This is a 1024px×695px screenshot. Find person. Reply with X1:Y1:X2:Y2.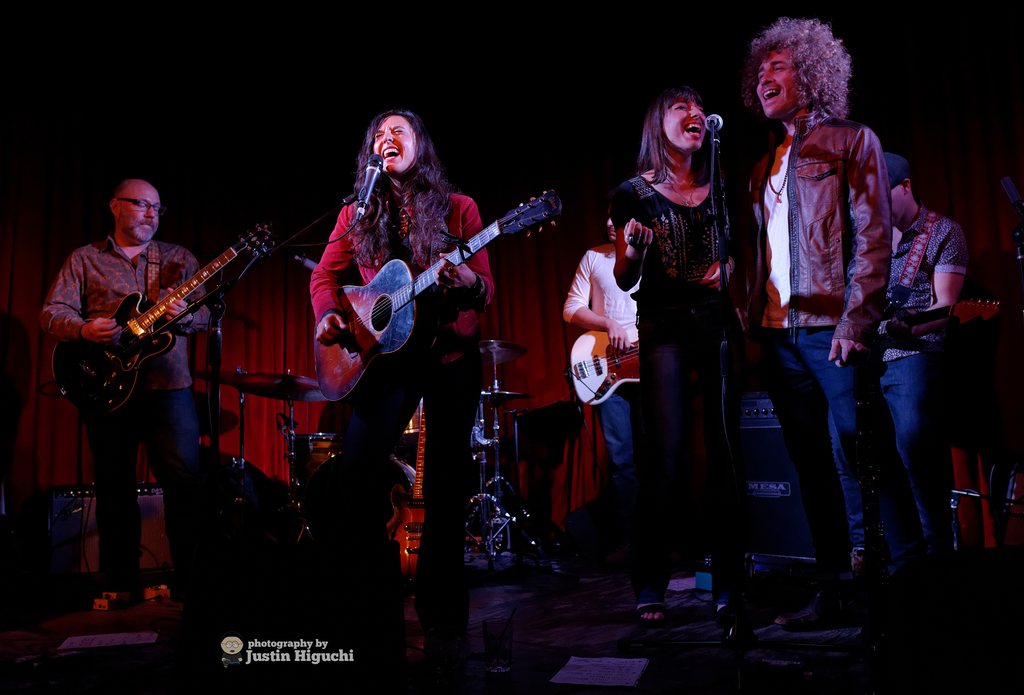
555:203:703:631.
